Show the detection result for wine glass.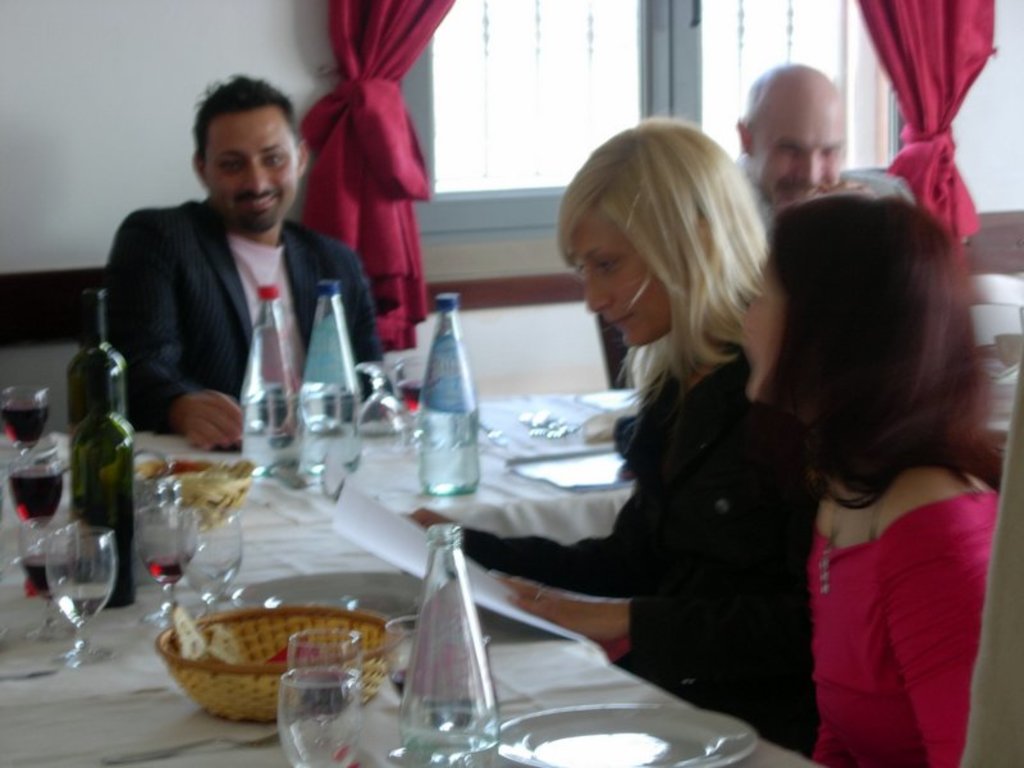
select_region(401, 529, 500, 755).
